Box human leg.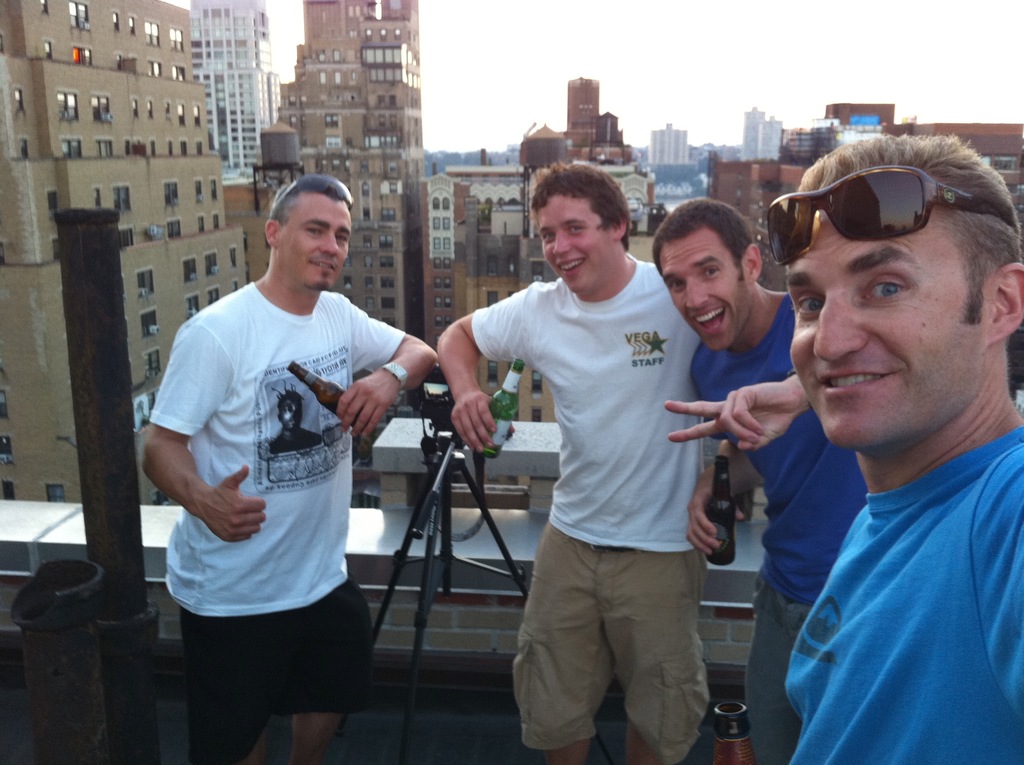
box=[274, 580, 346, 764].
